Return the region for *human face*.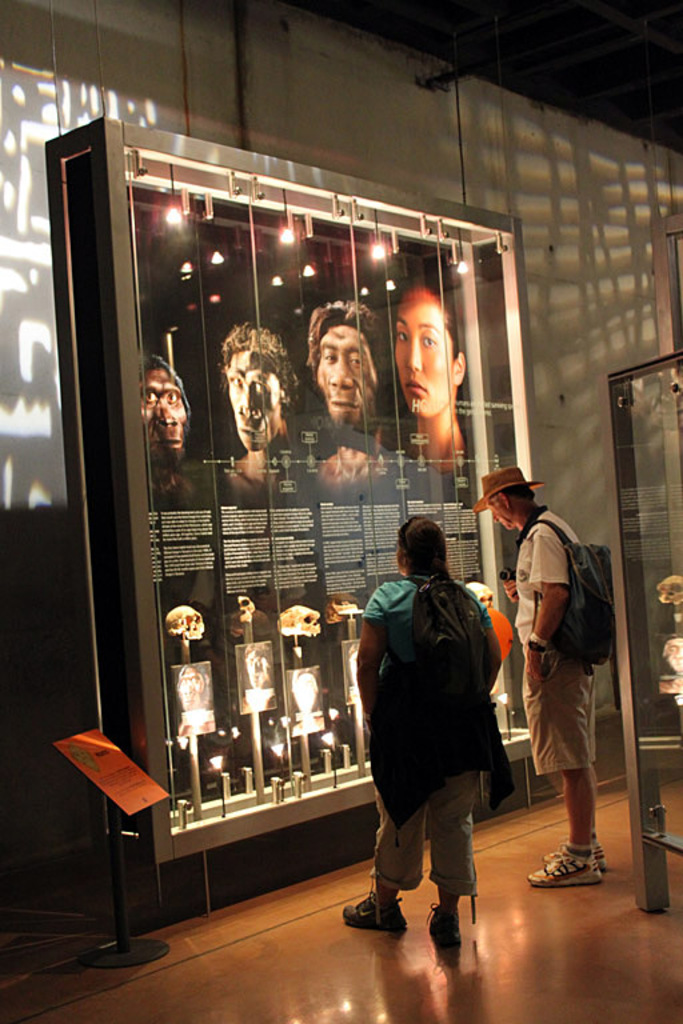
bbox(232, 352, 277, 445).
